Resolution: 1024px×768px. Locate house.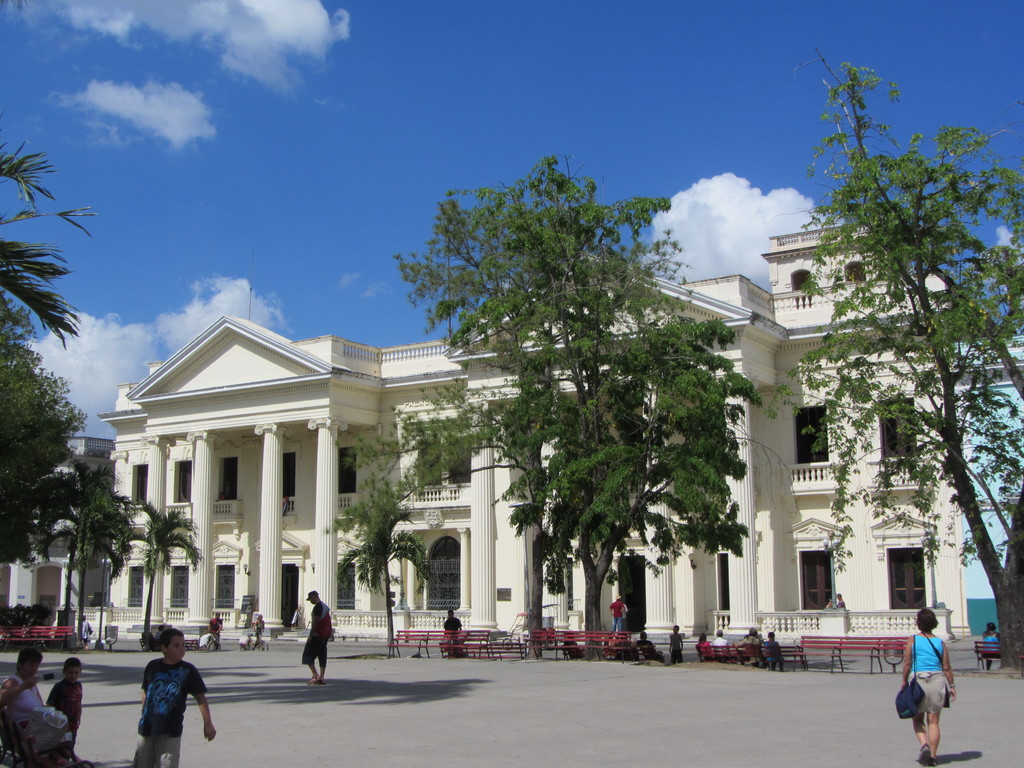
(x1=2, y1=431, x2=122, y2=632).
